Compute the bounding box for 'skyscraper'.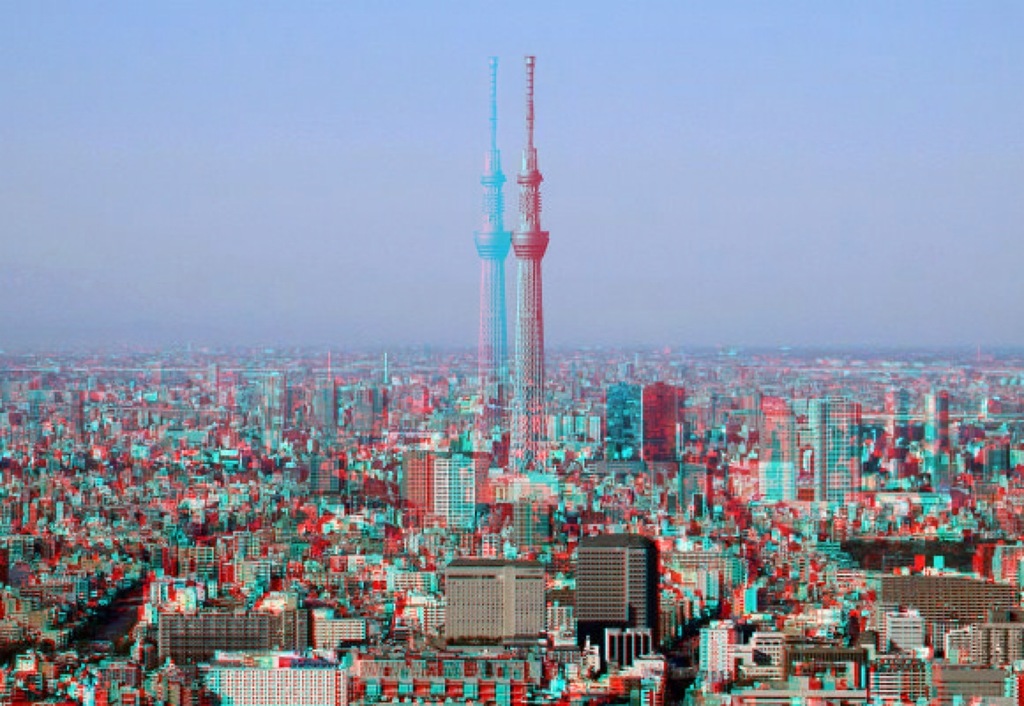
bbox(818, 394, 861, 501).
